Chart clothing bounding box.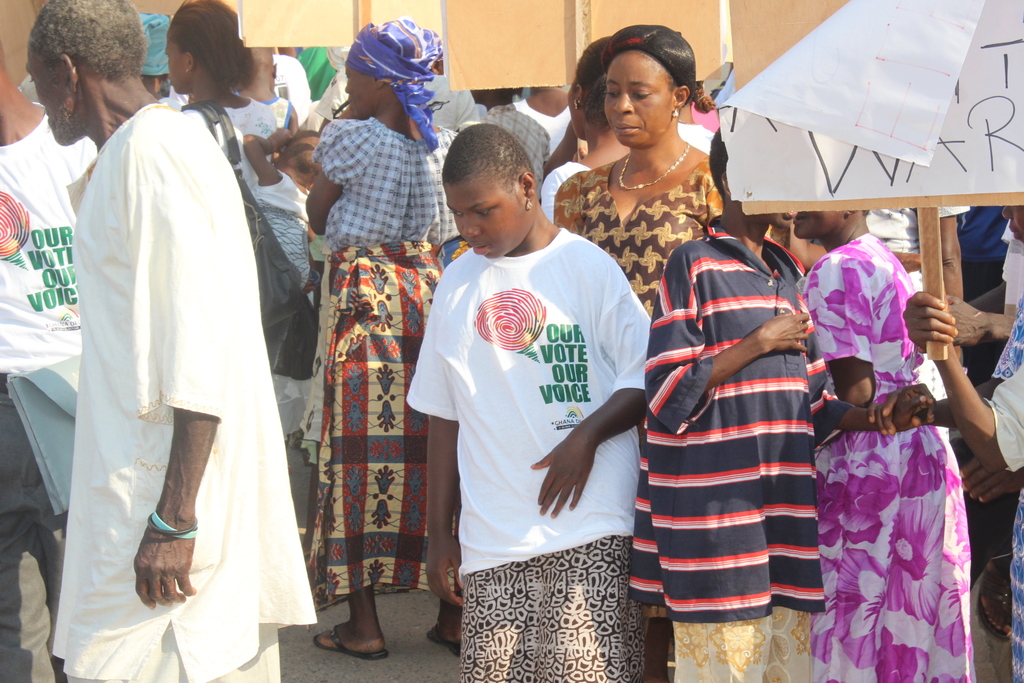
Charted: 310 103 460 587.
